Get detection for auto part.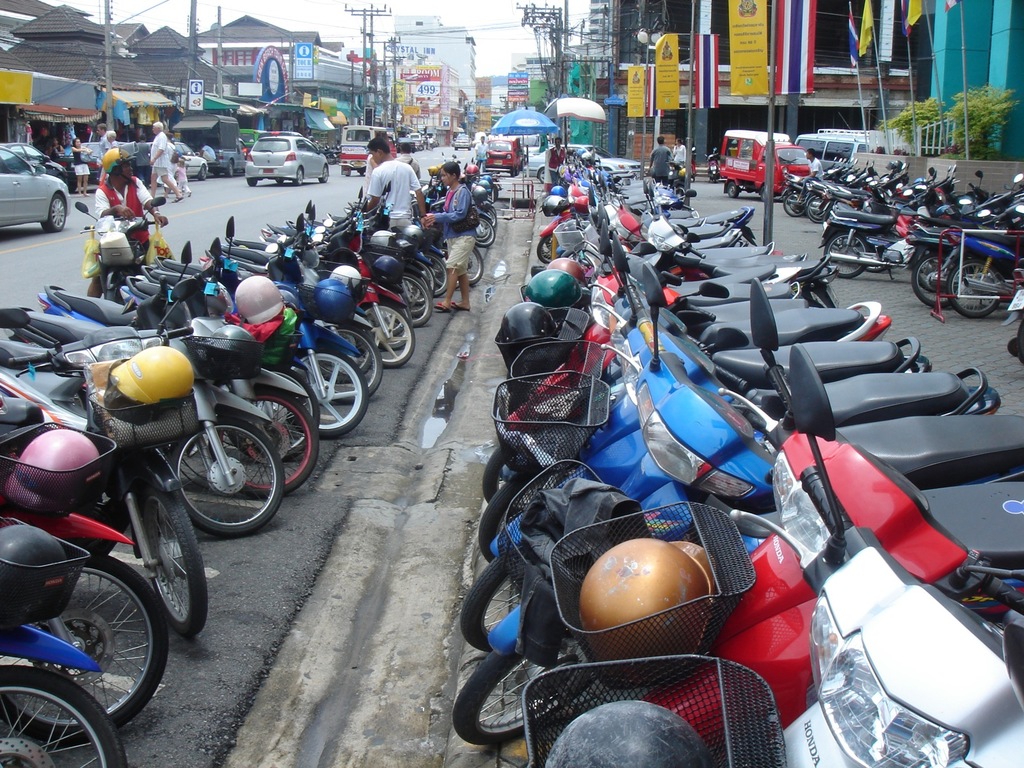
Detection: (x1=0, y1=669, x2=125, y2=767).
